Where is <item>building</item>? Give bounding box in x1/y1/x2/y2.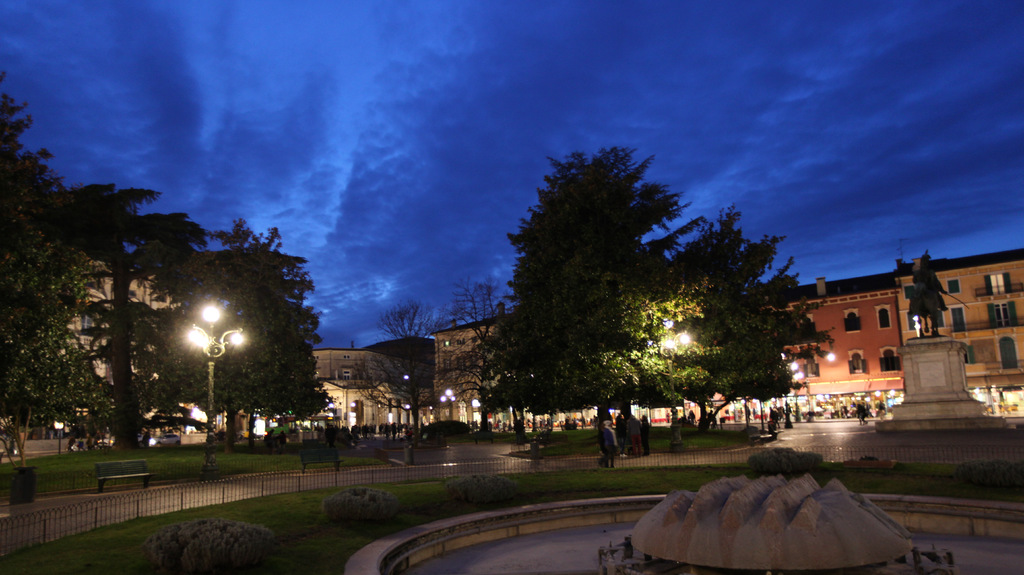
897/245/1023/392.
